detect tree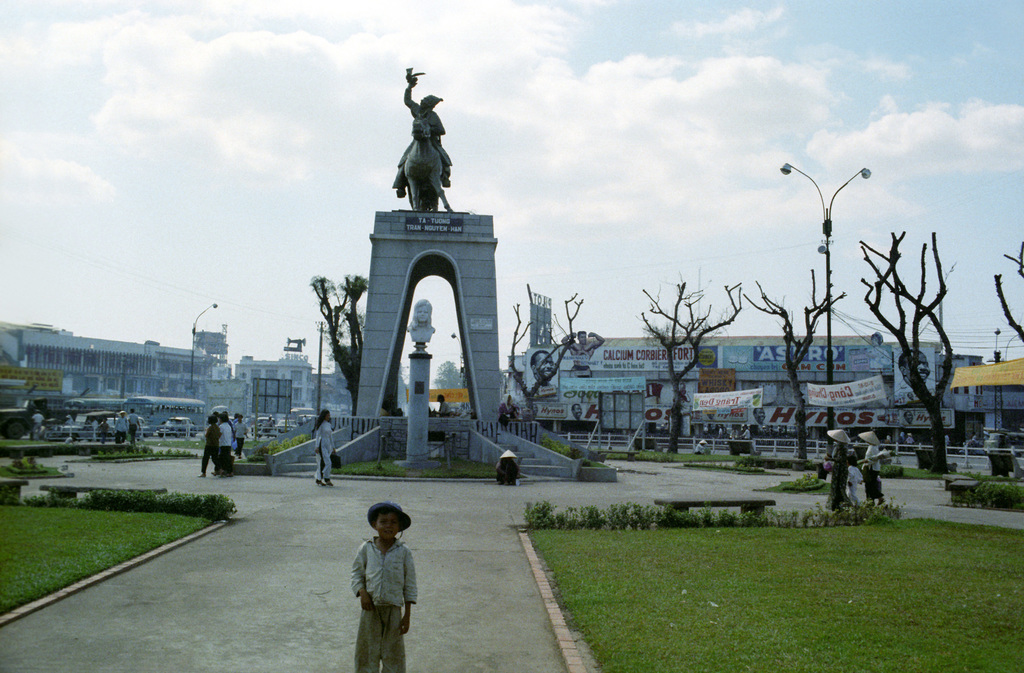
[left=741, top=274, right=847, bottom=473]
